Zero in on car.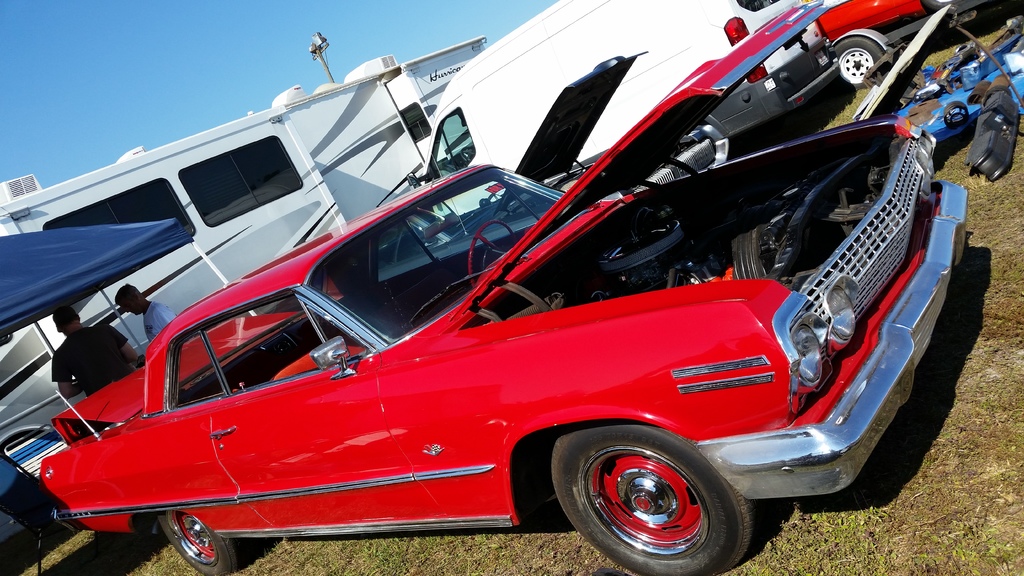
Zeroed in: Rect(37, 108, 974, 575).
